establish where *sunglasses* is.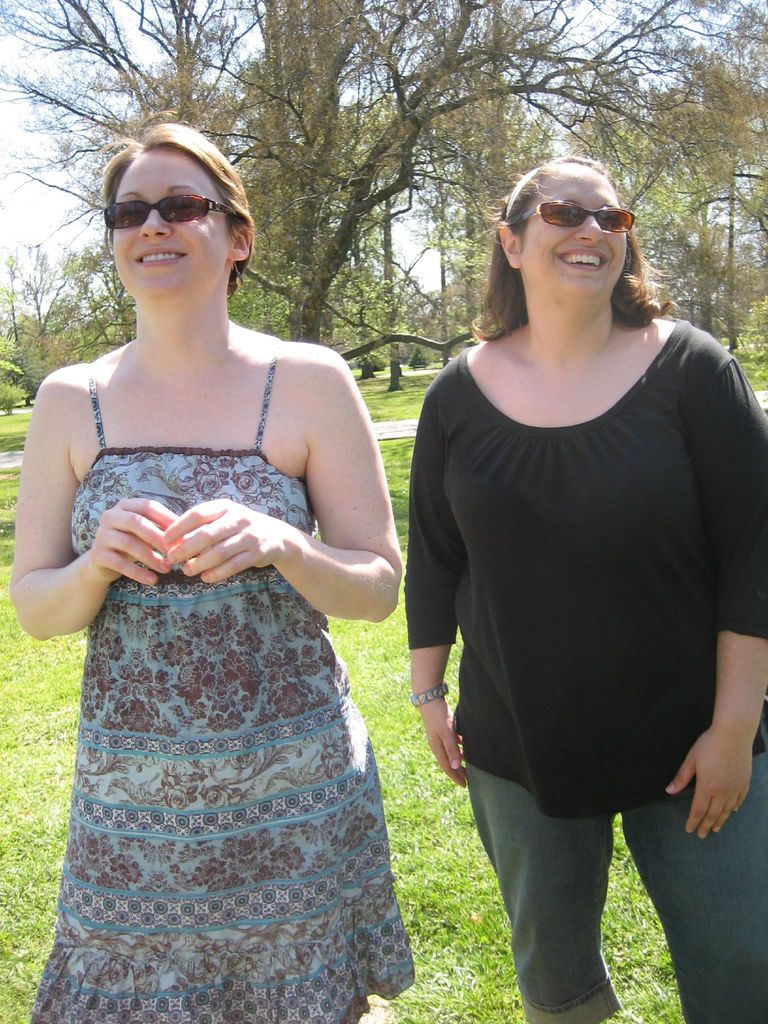
Established at locate(506, 199, 637, 234).
